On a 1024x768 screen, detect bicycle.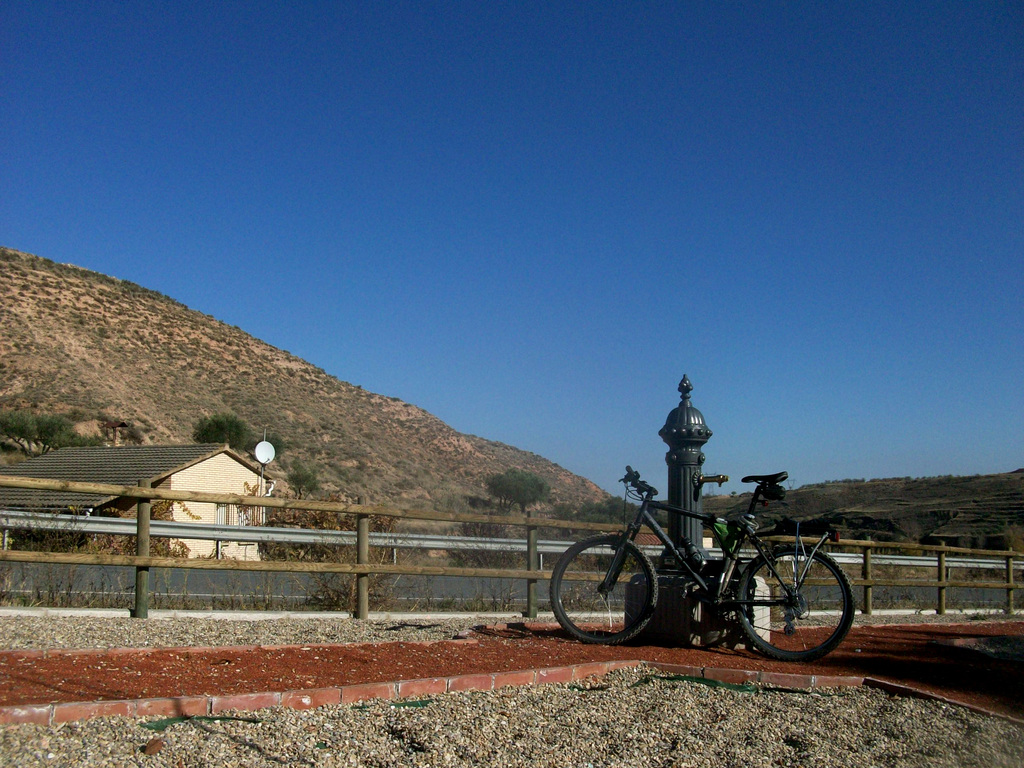
(544, 446, 868, 669).
